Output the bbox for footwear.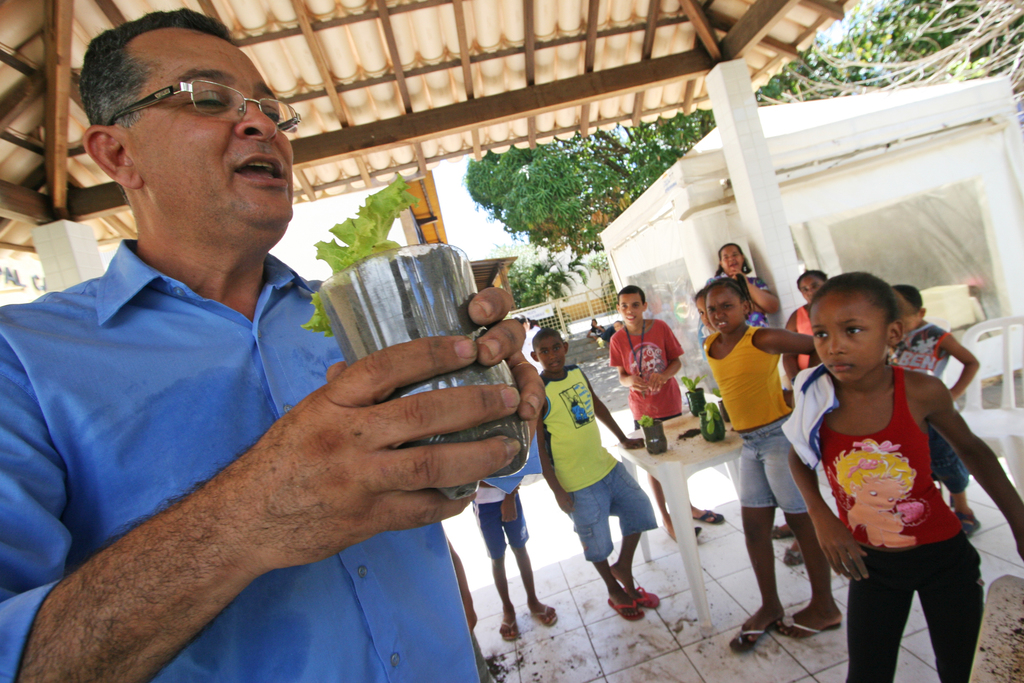
l=783, t=546, r=804, b=572.
